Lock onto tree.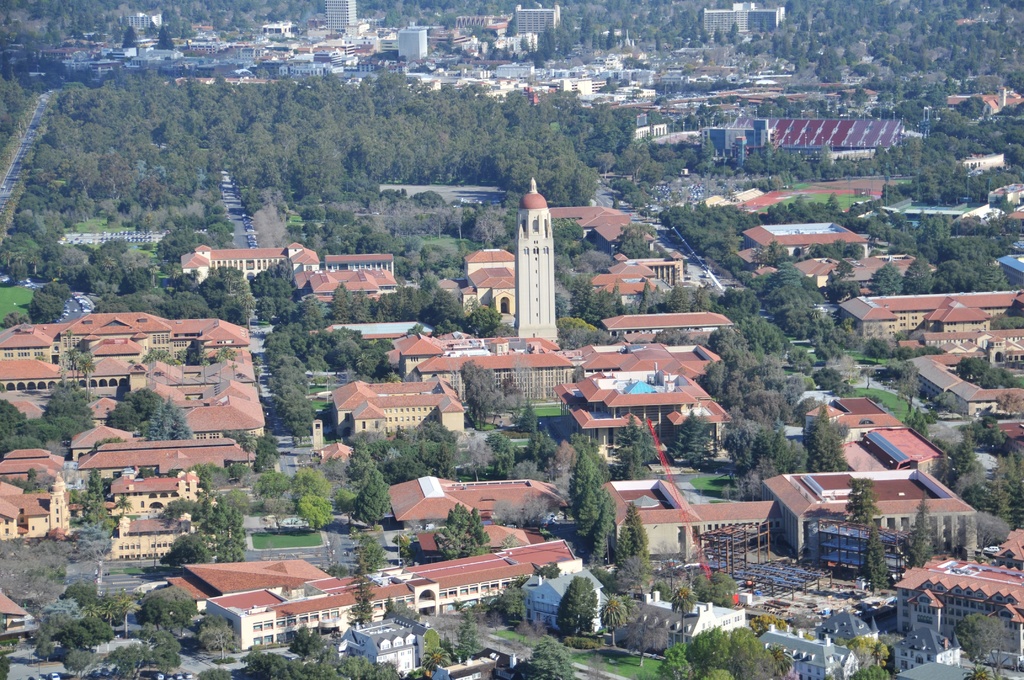
Locked: bbox=(137, 345, 184, 366).
